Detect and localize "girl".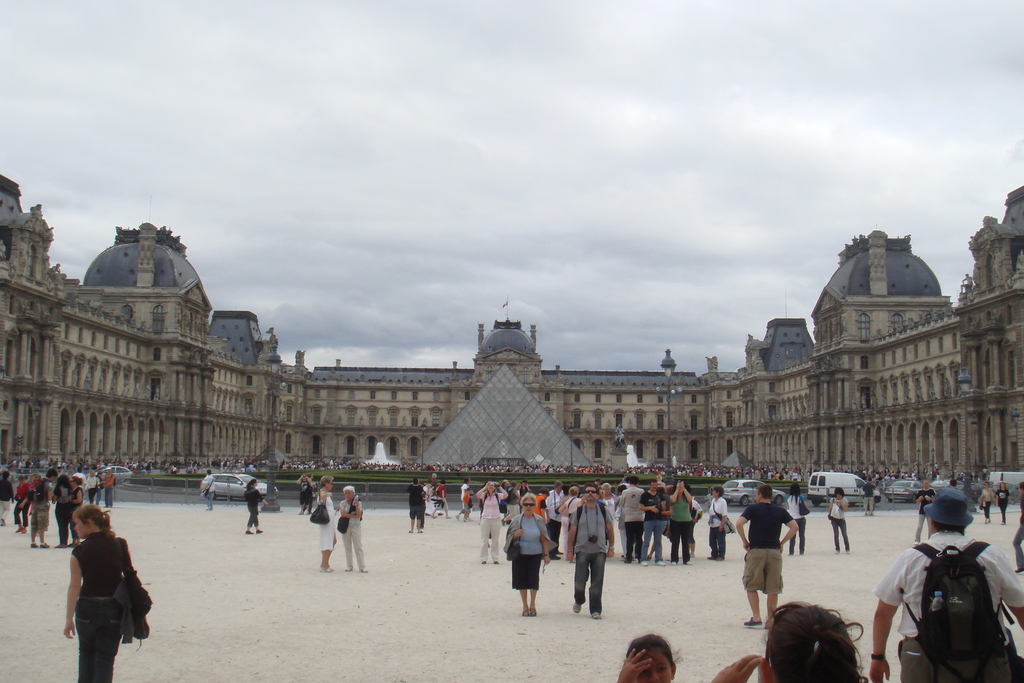
Localized at locate(339, 488, 364, 570).
